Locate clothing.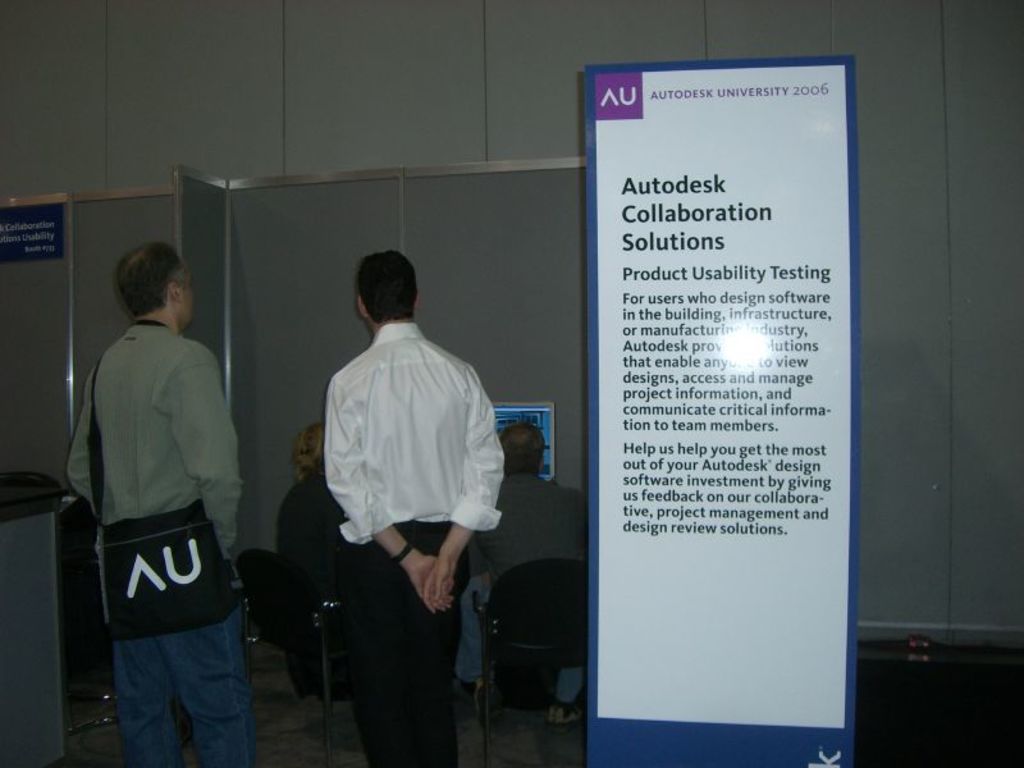
Bounding box: x1=243 y1=545 x2=315 y2=668.
